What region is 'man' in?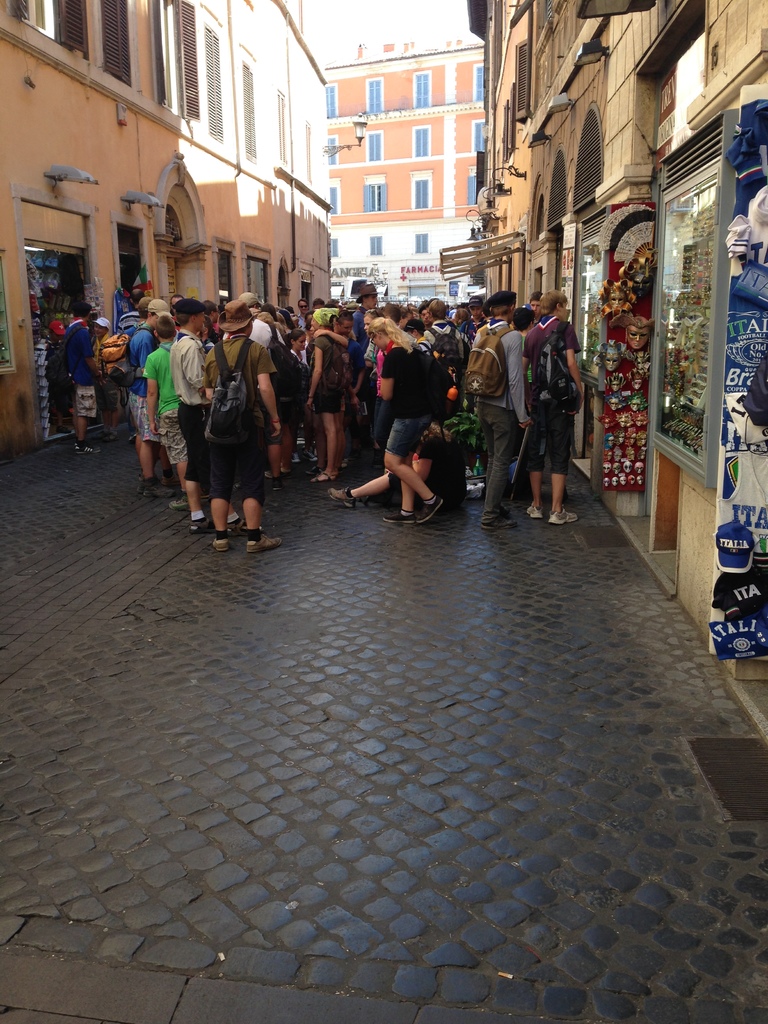
(left=172, top=298, right=212, bottom=494).
